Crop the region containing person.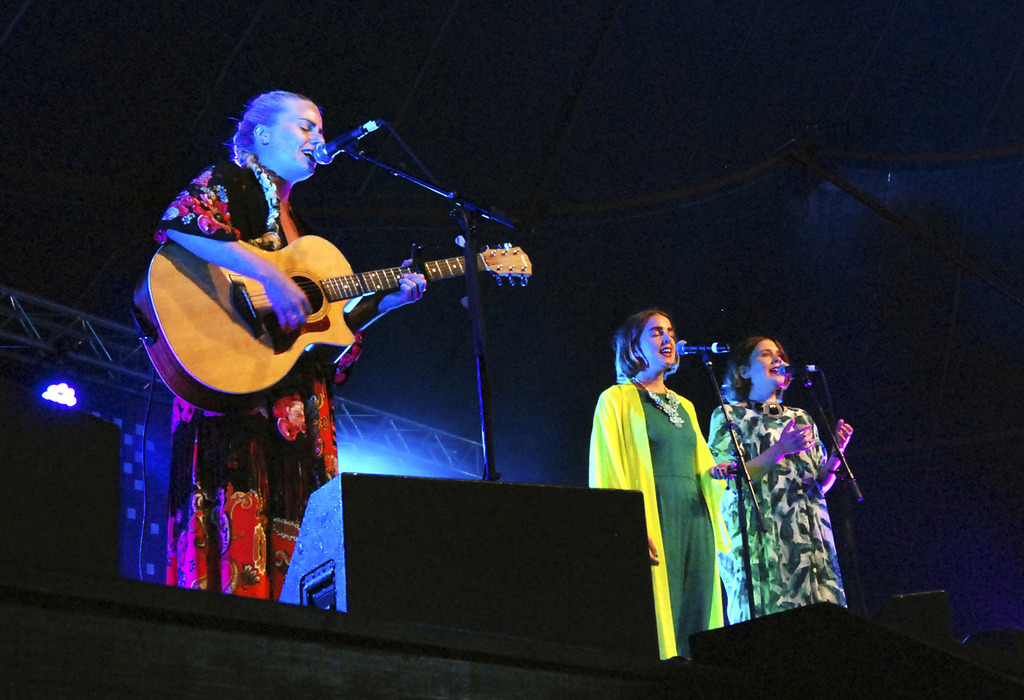
Crop region: 705/331/849/628.
